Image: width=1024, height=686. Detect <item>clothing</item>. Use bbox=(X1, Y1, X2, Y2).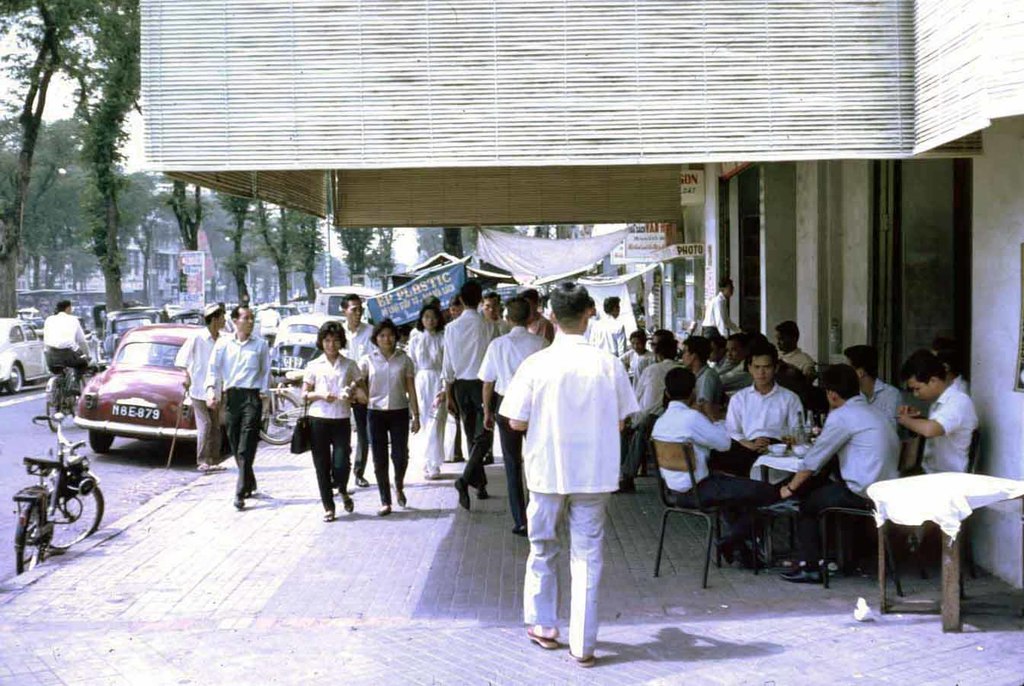
bbox=(632, 352, 667, 480).
